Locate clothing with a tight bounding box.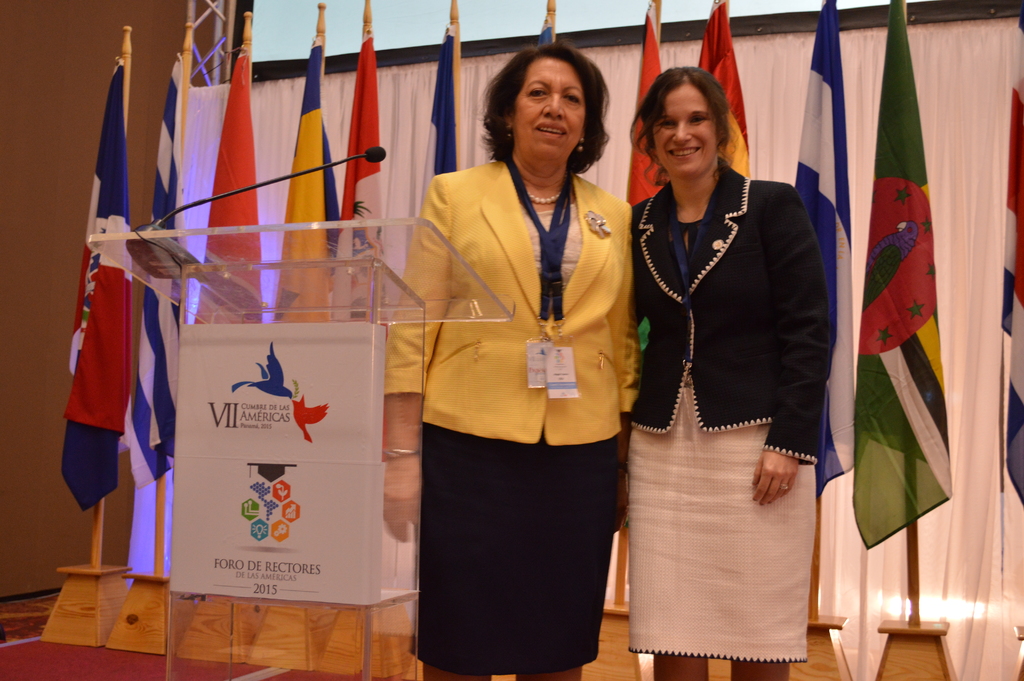
BBox(624, 158, 834, 663).
